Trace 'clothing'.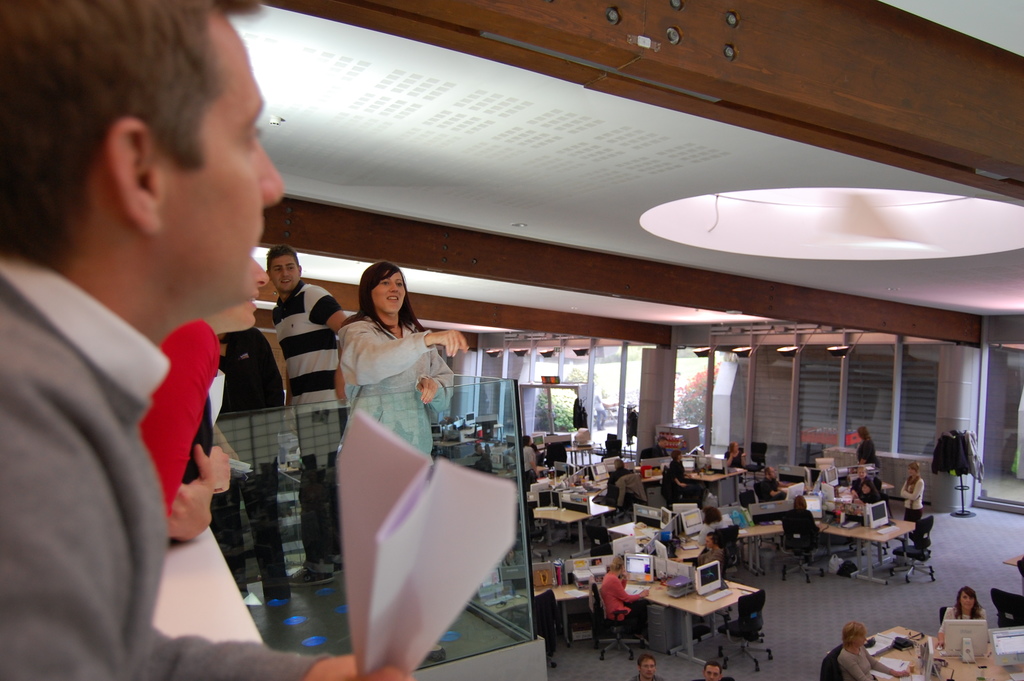
Traced to Rect(850, 477, 877, 503).
